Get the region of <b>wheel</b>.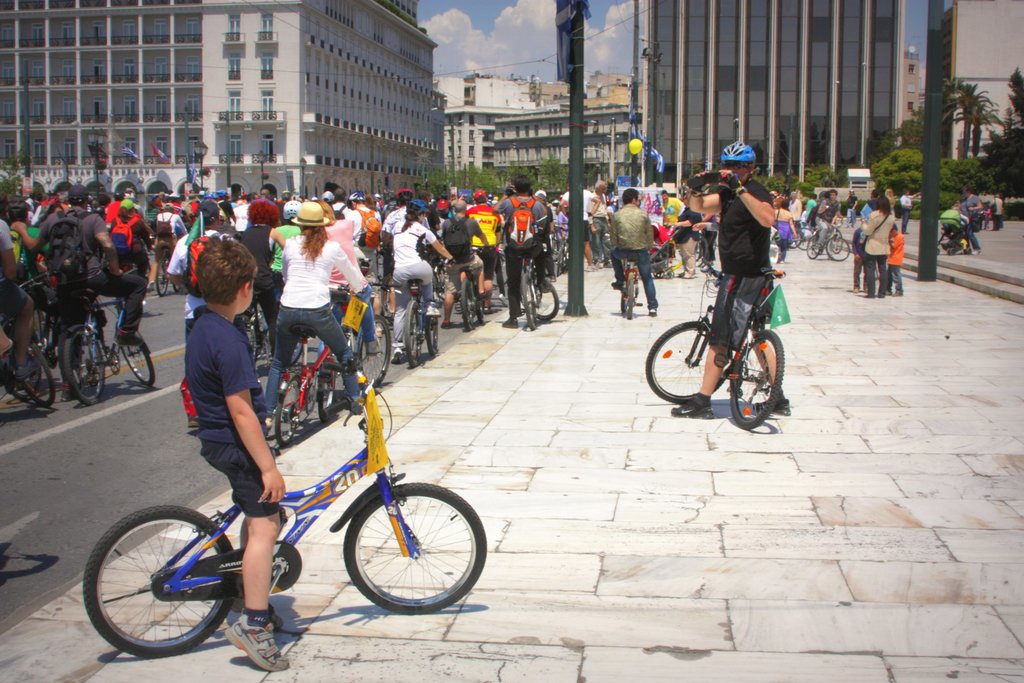
BBox(319, 365, 339, 420).
